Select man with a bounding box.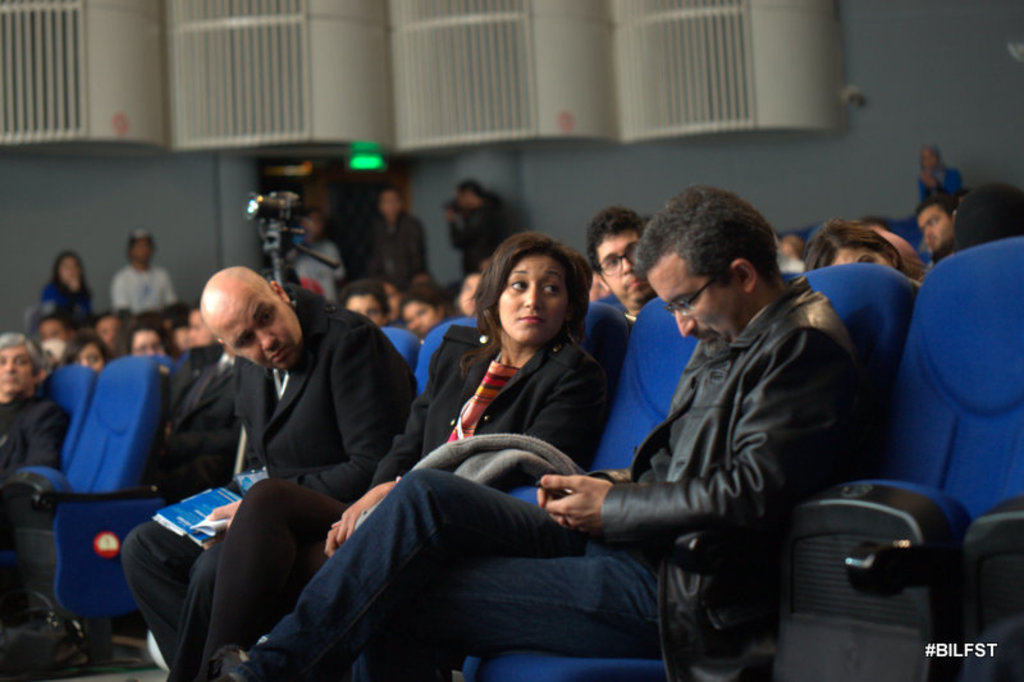
[x1=111, y1=228, x2=182, y2=312].
